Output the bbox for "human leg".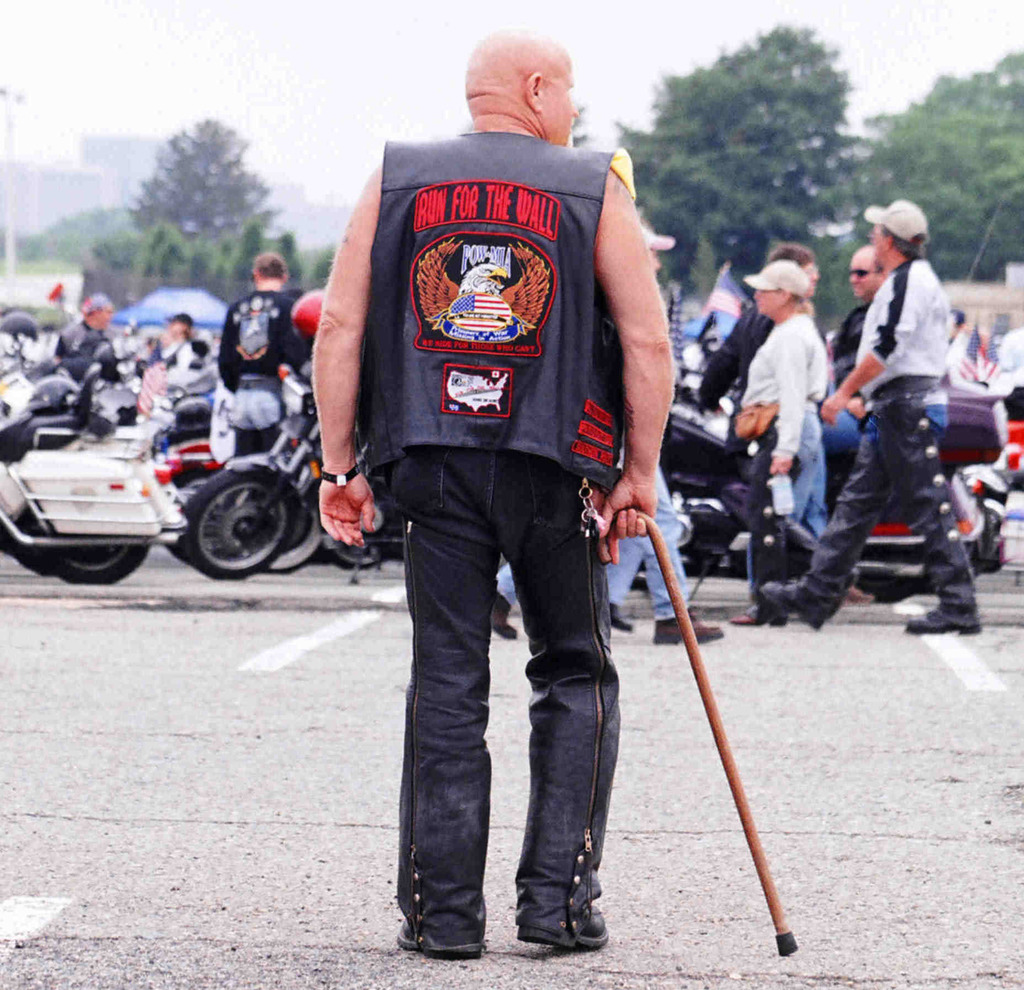
l=385, t=446, r=502, b=961.
